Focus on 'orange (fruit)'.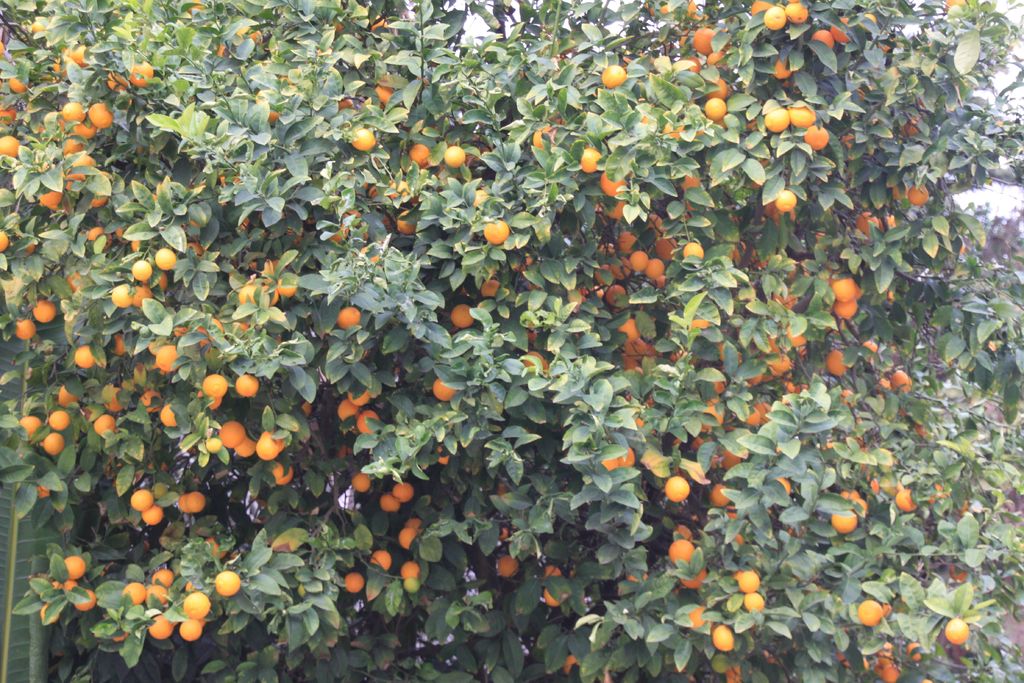
Focused at region(118, 580, 140, 611).
